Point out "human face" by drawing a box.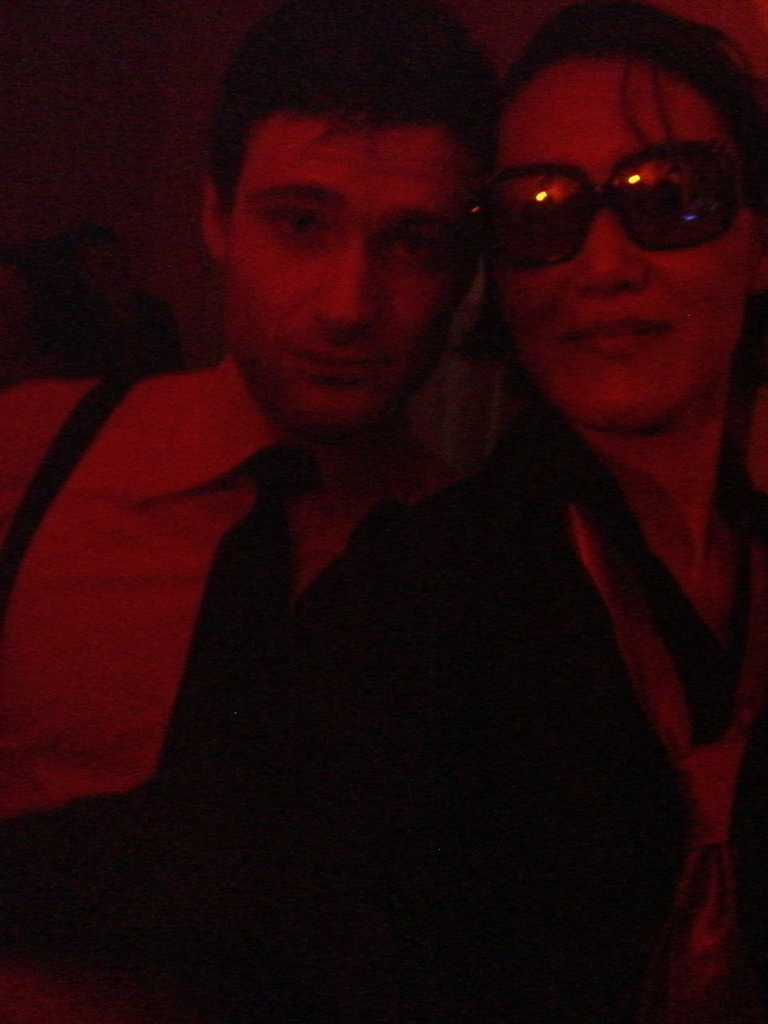
BBox(497, 60, 746, 428).
